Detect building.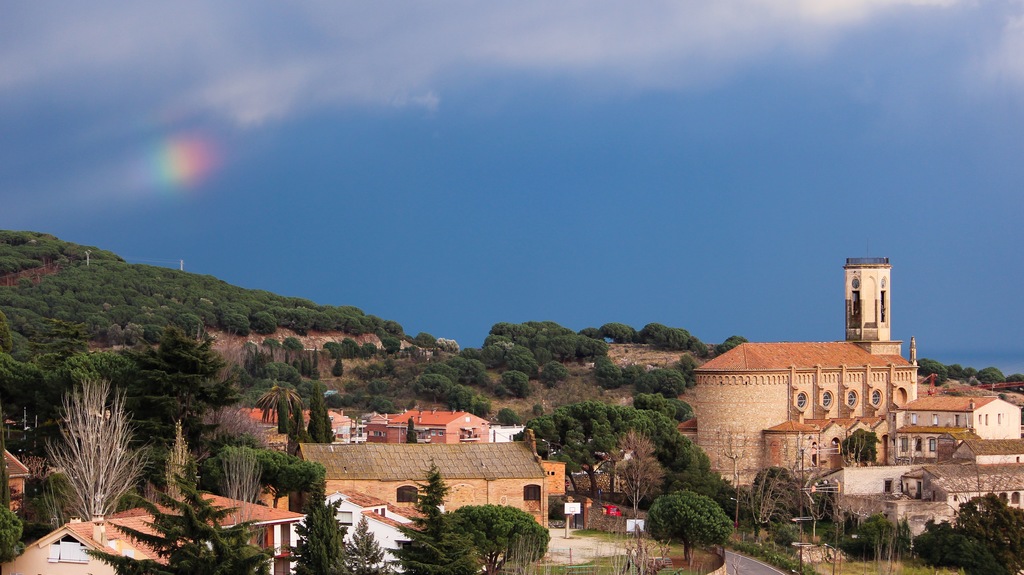
Detected at [675,234,1023,538].
